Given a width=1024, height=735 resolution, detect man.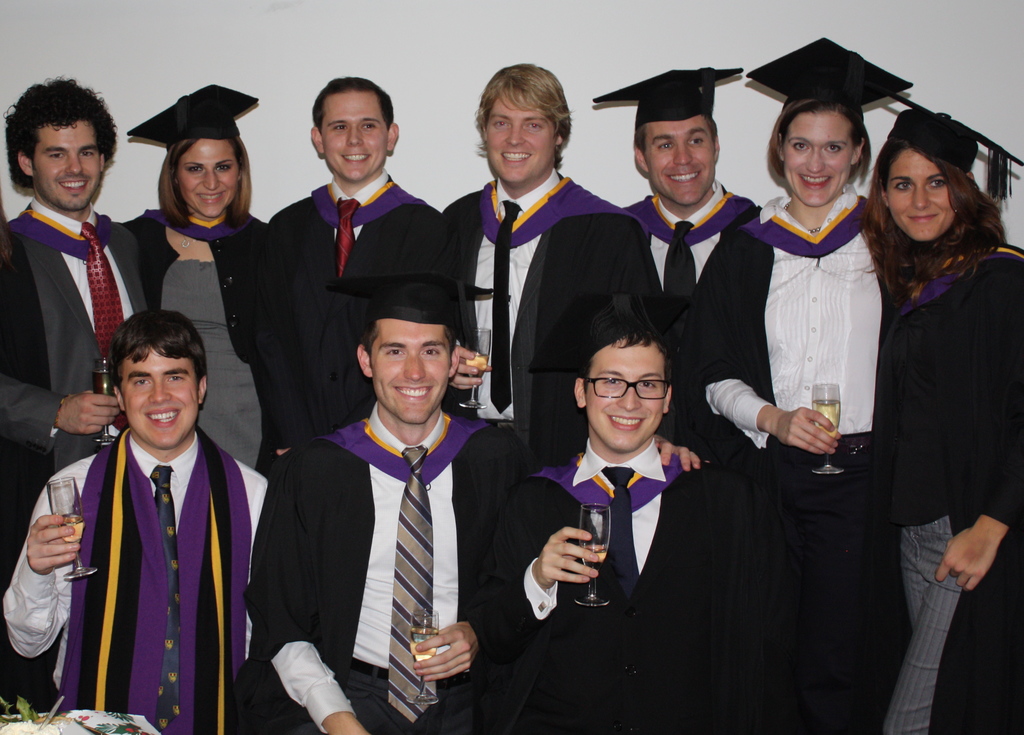
rect(266, 76, 446, 437).
